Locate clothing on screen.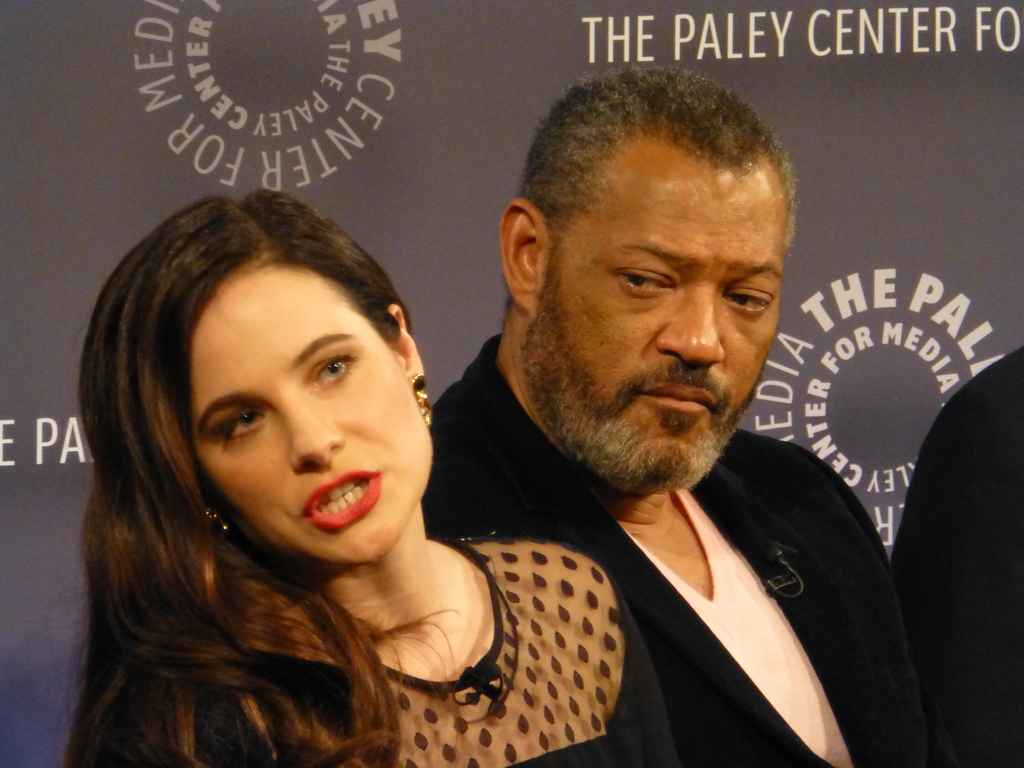
On screen at <box>893,345,1023,767</box>.
